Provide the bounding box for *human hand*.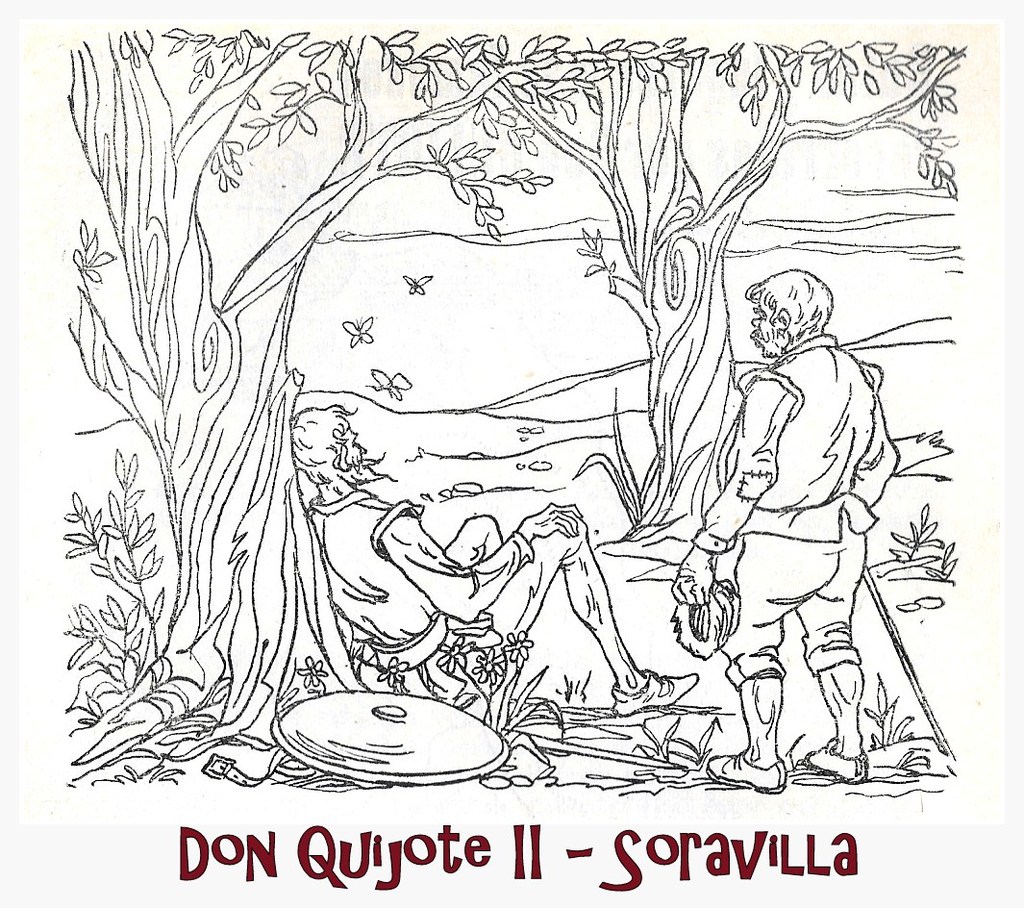
<region>671, 551, 712, 606</region>.
